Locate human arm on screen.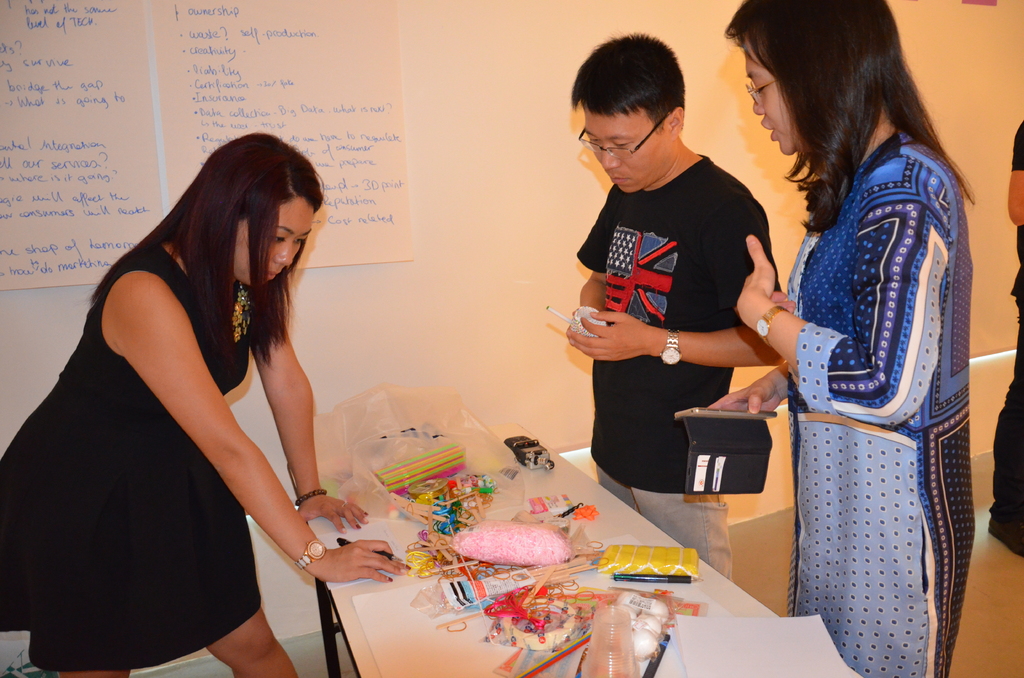
On screen at left=559, top=196, right=789, bottom=373.
